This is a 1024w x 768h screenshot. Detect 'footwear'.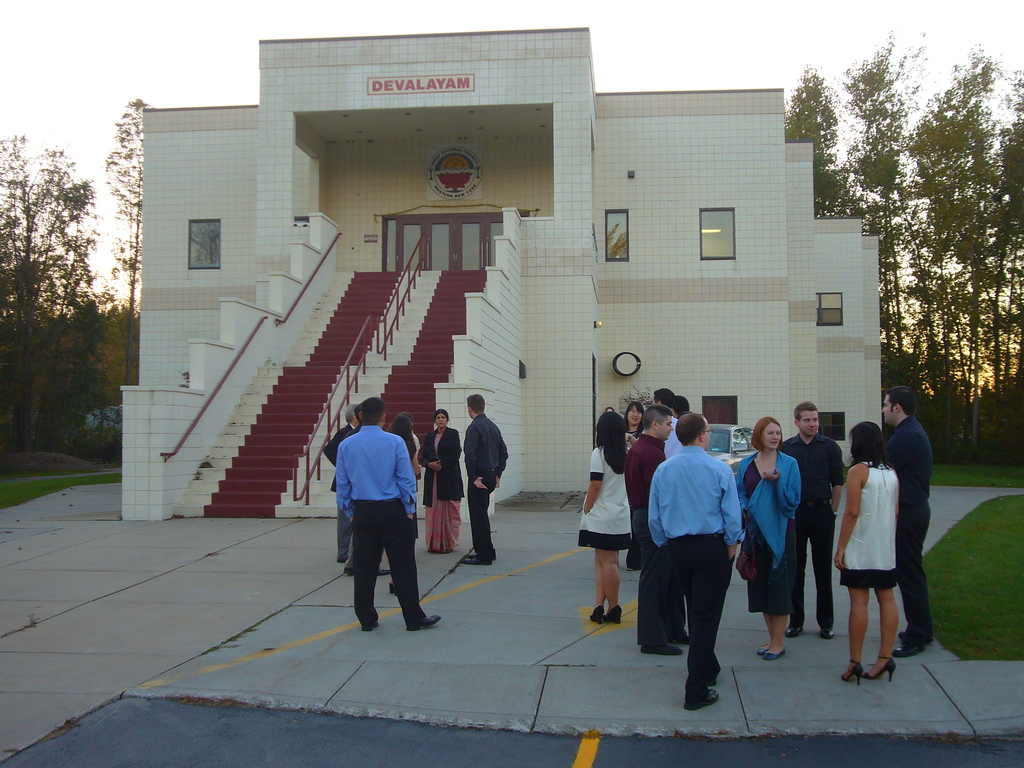
l=609, t=604, r=625, b=625.
